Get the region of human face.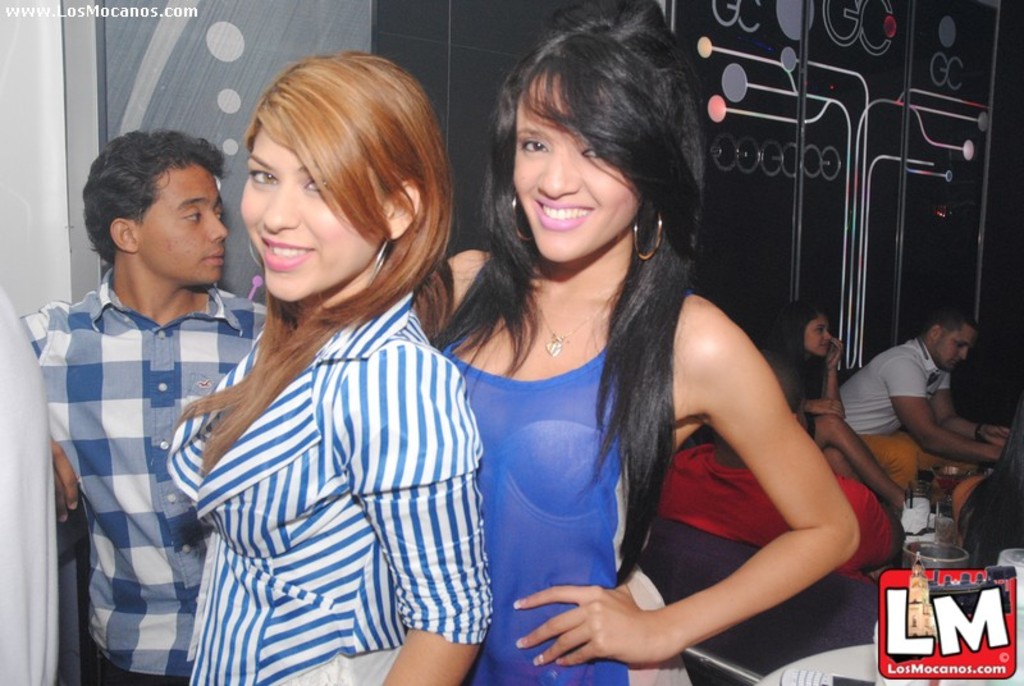
933, 307, 978, 372.
